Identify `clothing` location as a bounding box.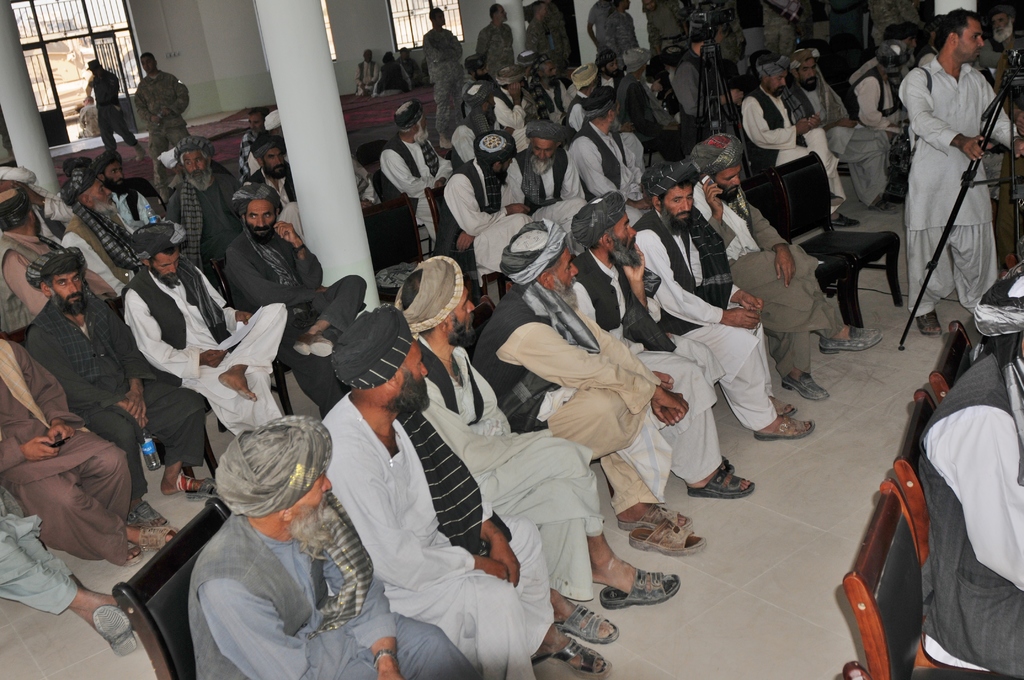
region(573, 249, 724, 484).
